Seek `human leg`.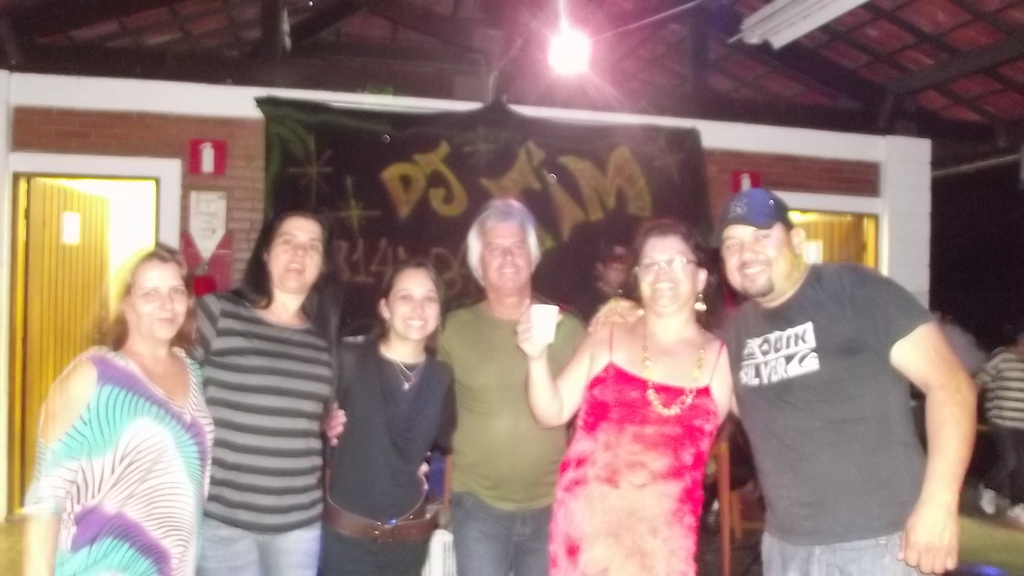
region(445, 499, 509, 575).
